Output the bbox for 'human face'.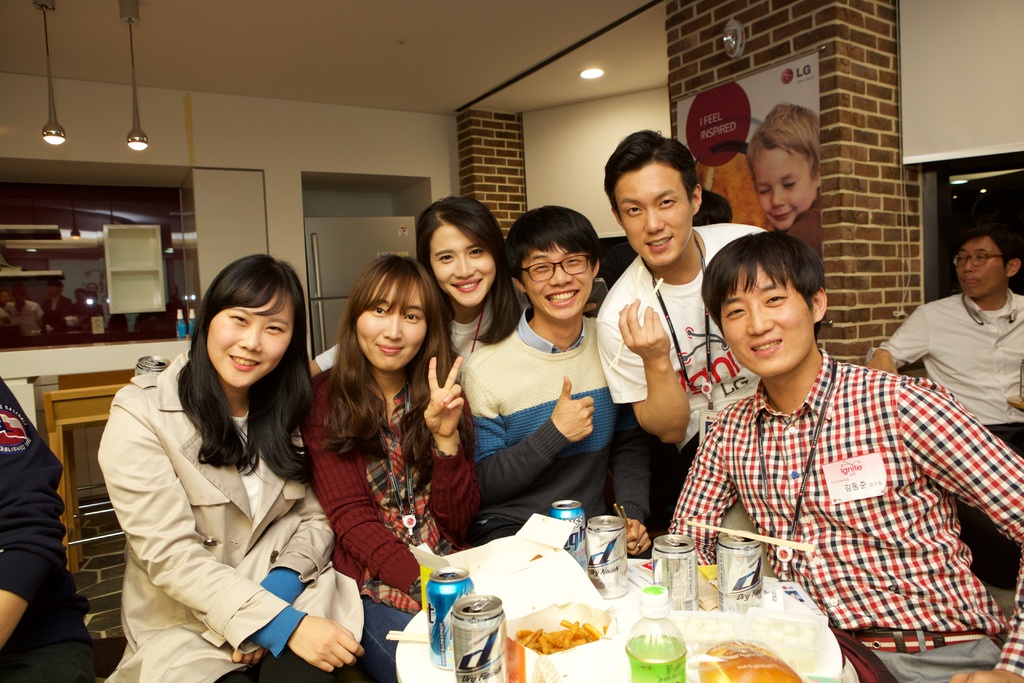
206 311 287 381.
